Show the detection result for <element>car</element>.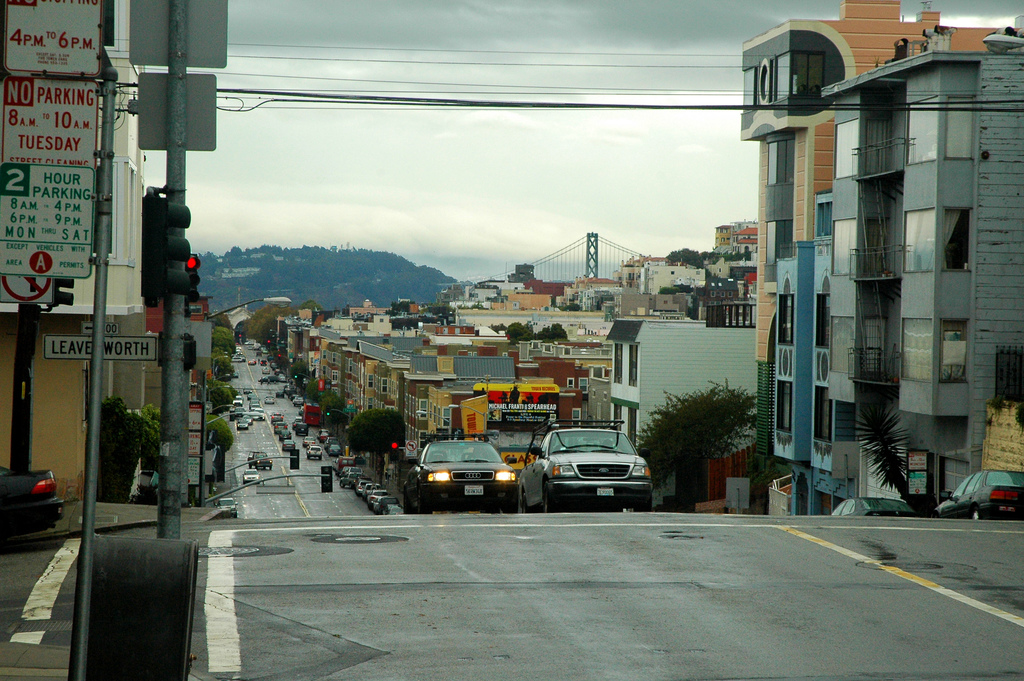
<box>307,438,317,448</box>.
